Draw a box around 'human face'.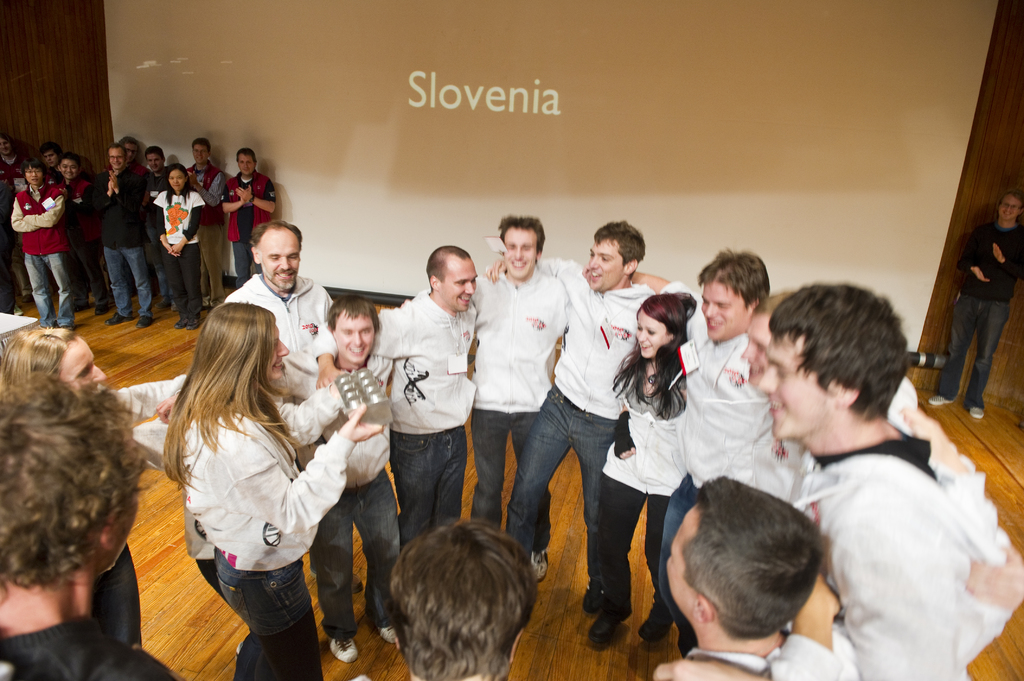
left=256, top=228, right=302, bottom=291.
